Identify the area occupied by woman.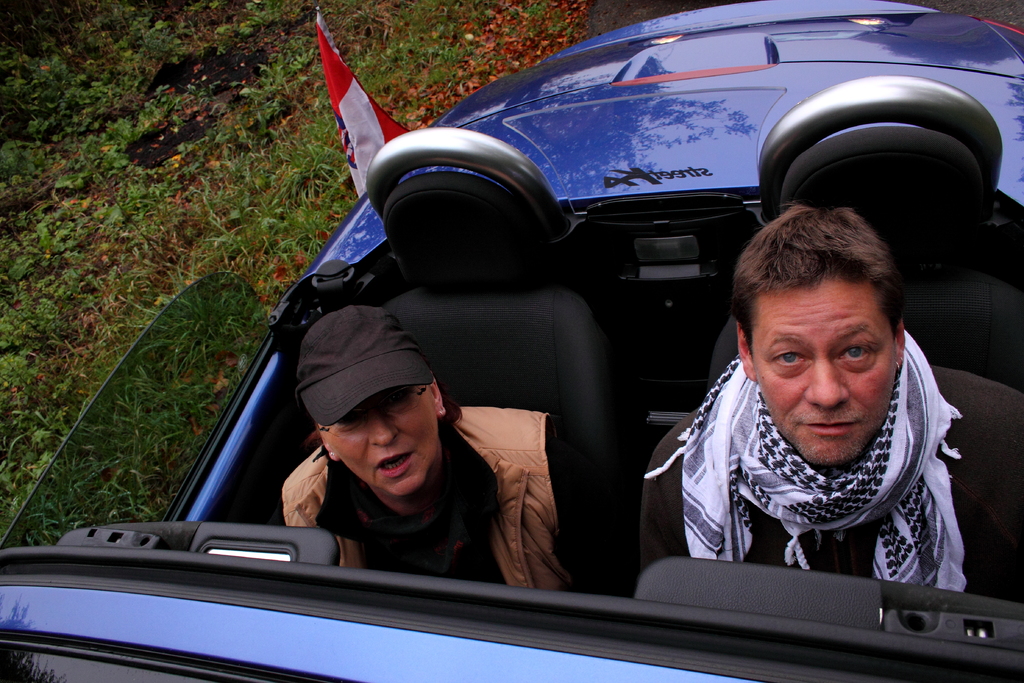
Area: <region>281, 305, 566, 603</region>.
